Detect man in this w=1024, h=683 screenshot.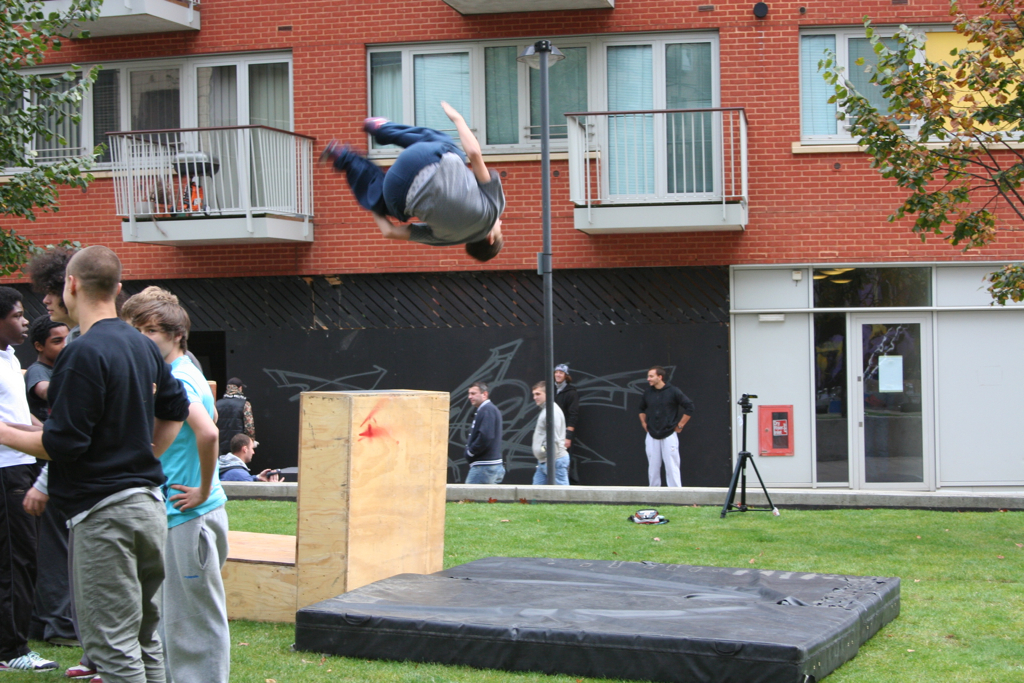
Detection: (0,237,186,682).
